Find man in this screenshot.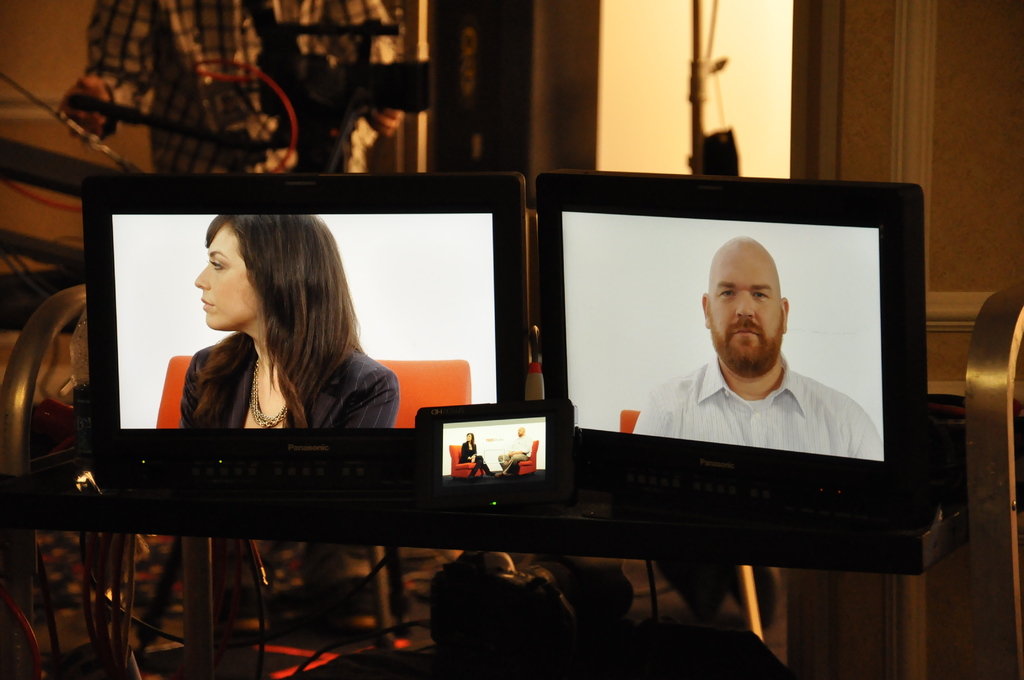
The bounding box for man is 633,232,884,460.
